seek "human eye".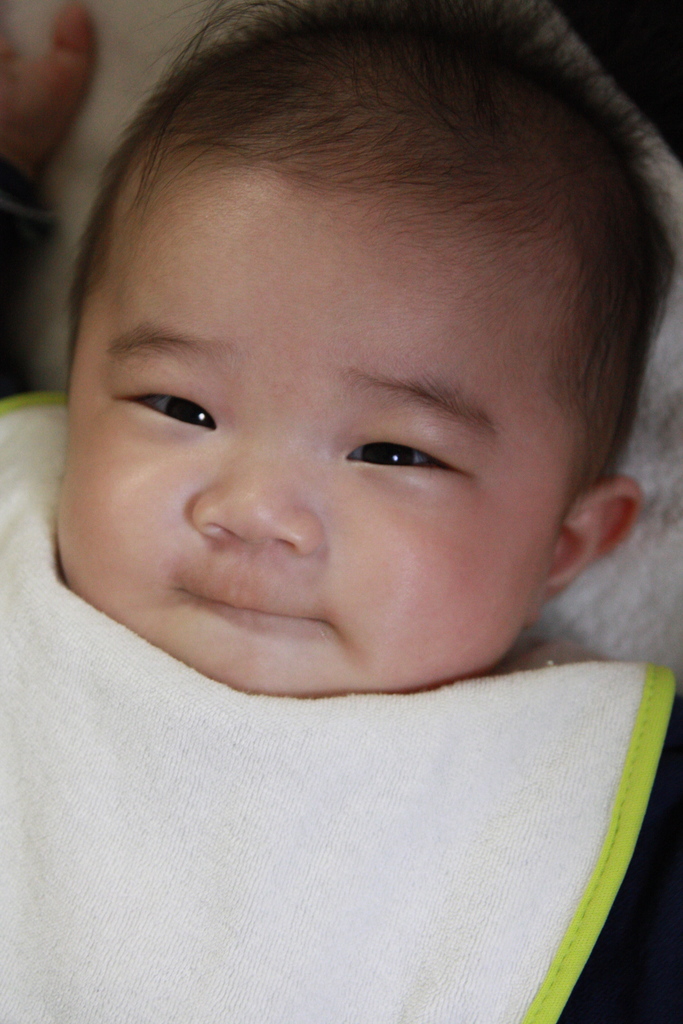
select_region(103, 372, 222, 445).
